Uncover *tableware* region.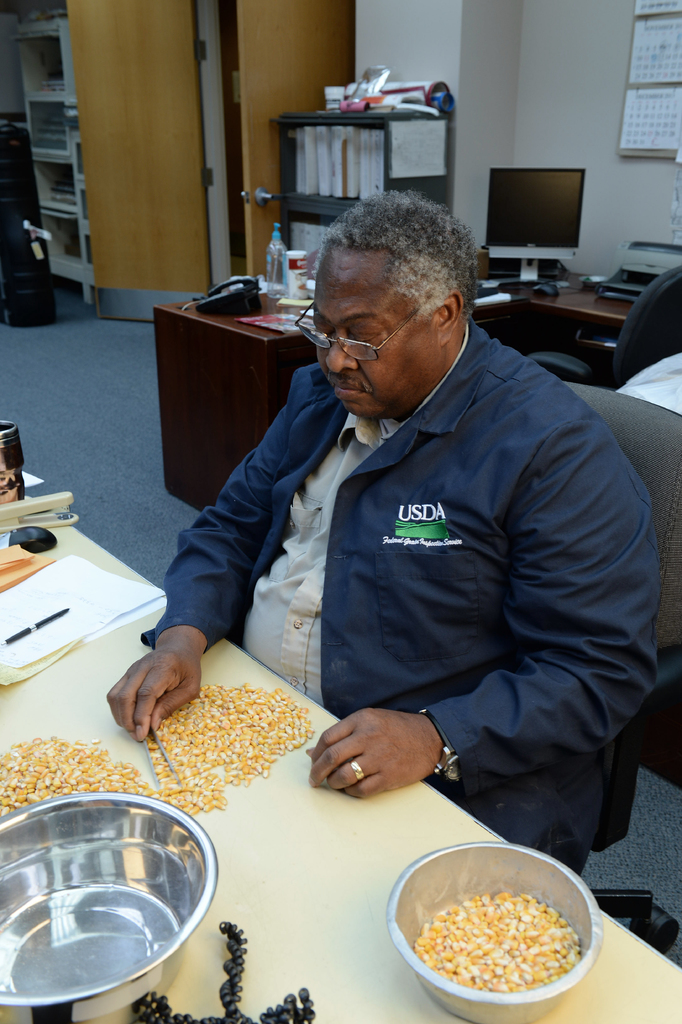
Uncovered: rect(0, 790, 218, 1023).
